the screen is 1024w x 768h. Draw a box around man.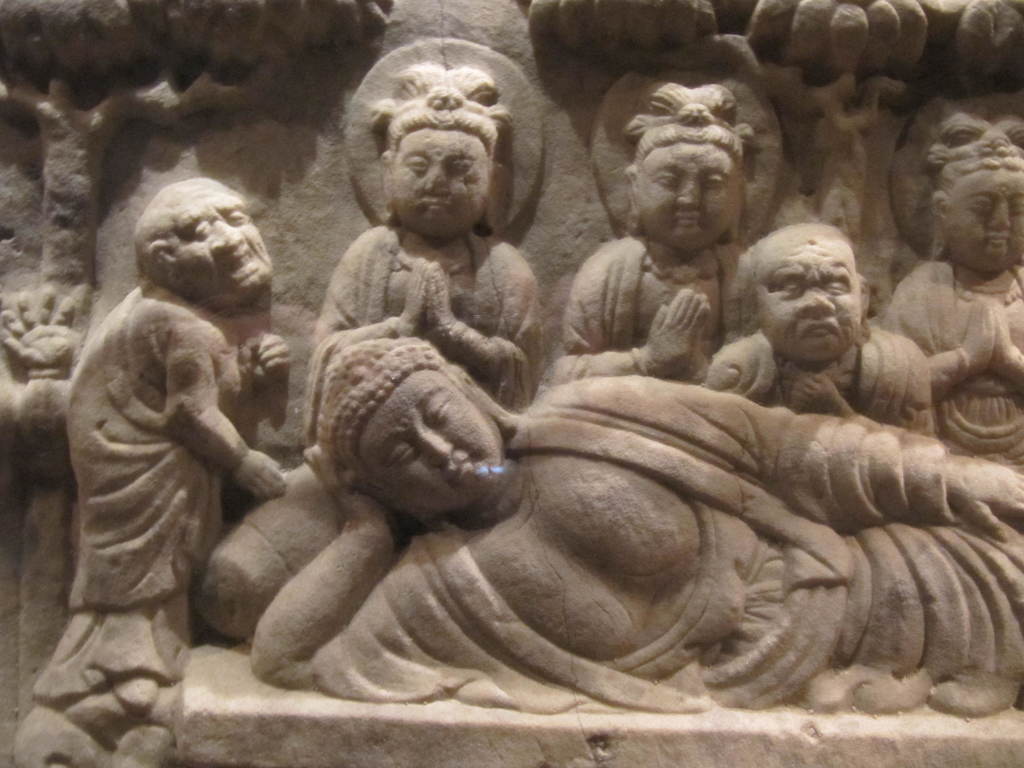
x1=878, y1=121, x2=1023, y2=478.
